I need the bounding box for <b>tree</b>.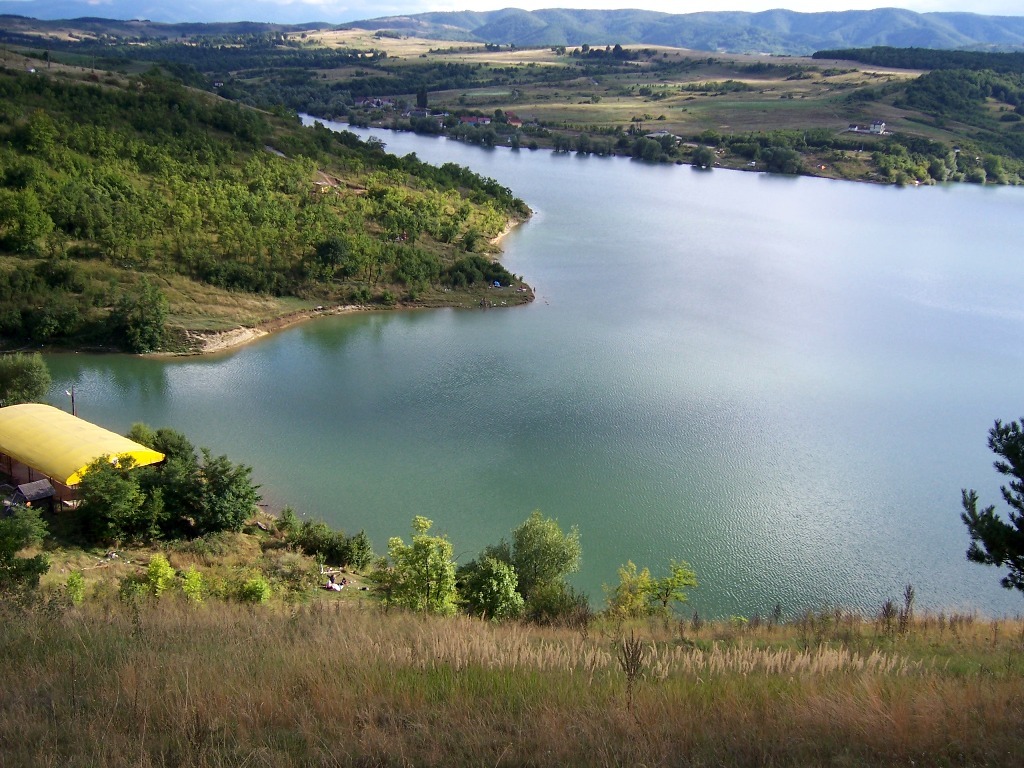
Here it is: [x1=128, y1=421, x2=157, y2=452].
